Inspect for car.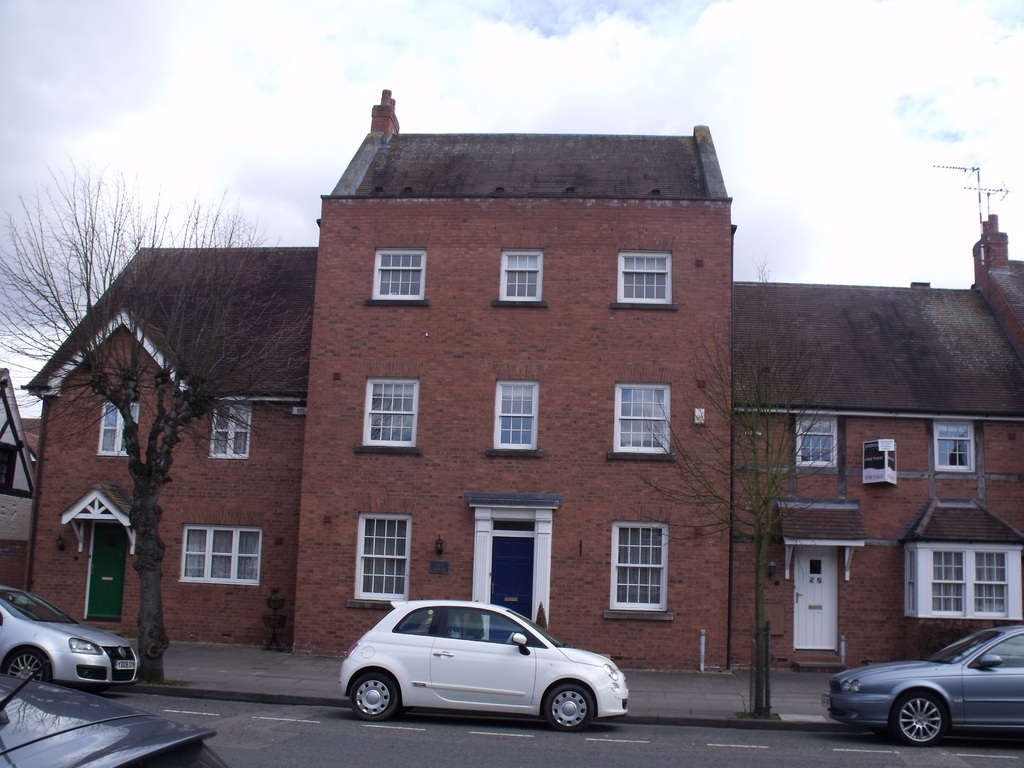
Inspection: crop(831, 625, 1023, 740).
